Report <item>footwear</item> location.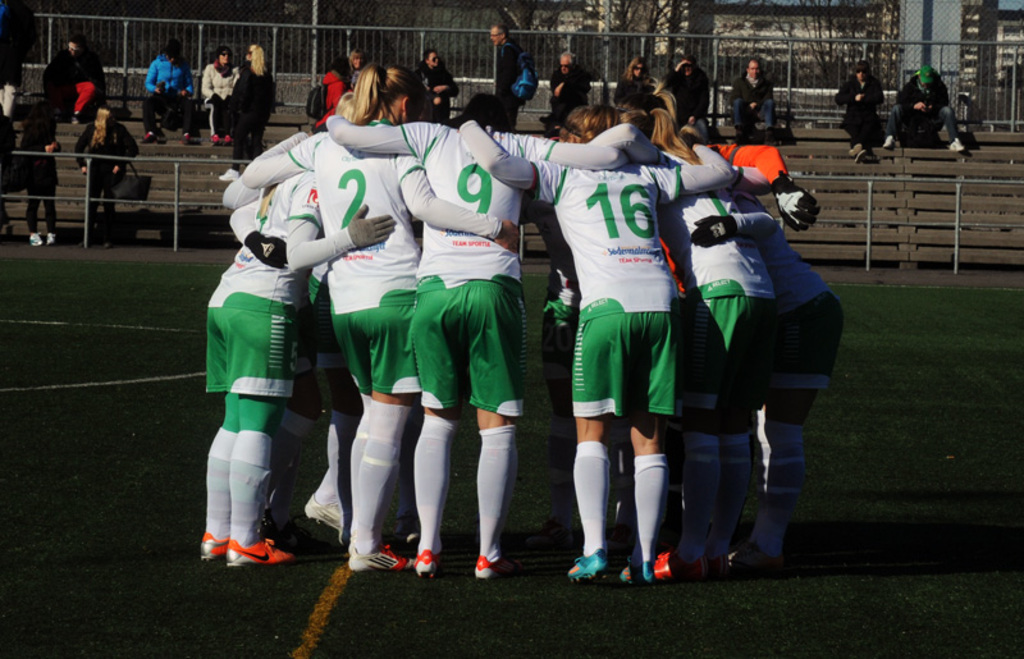
Report: {"x1": 180, "y1": 132, "x2": 192, "y2": 141}.
